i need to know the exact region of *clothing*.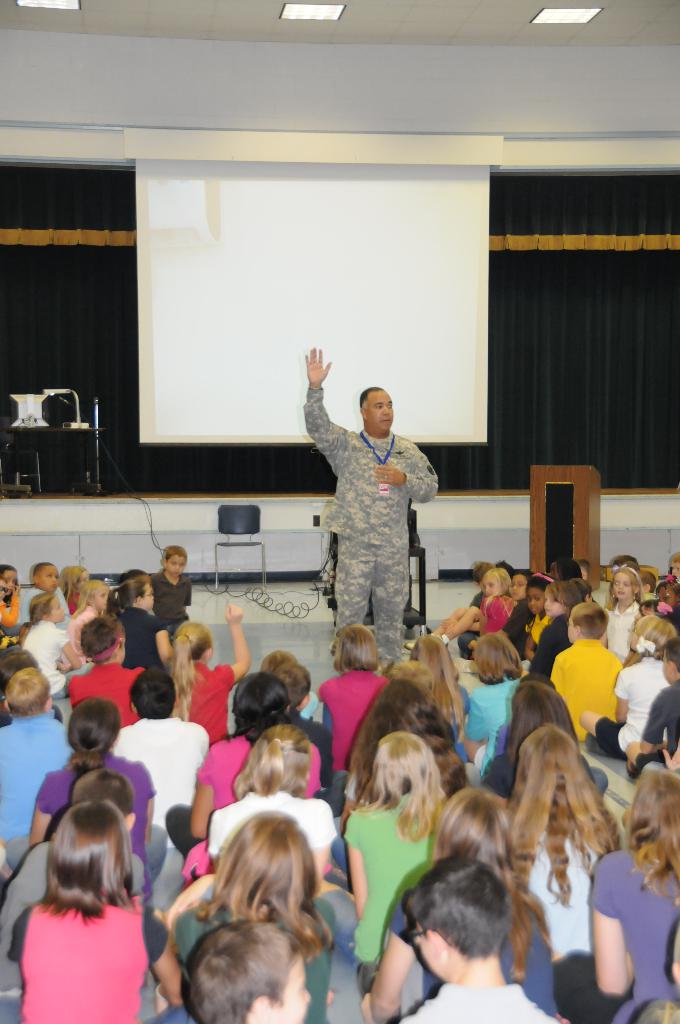
Region: <box>0,711,77,845</box>.
